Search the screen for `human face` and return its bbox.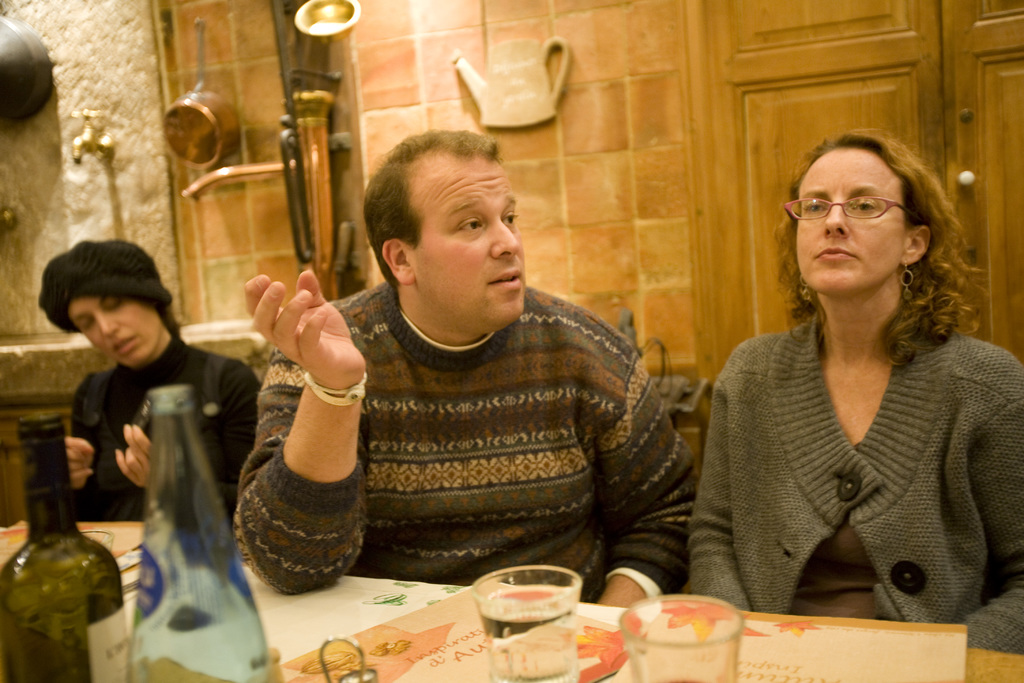
Found: rect(67, 293, 161, 364).
